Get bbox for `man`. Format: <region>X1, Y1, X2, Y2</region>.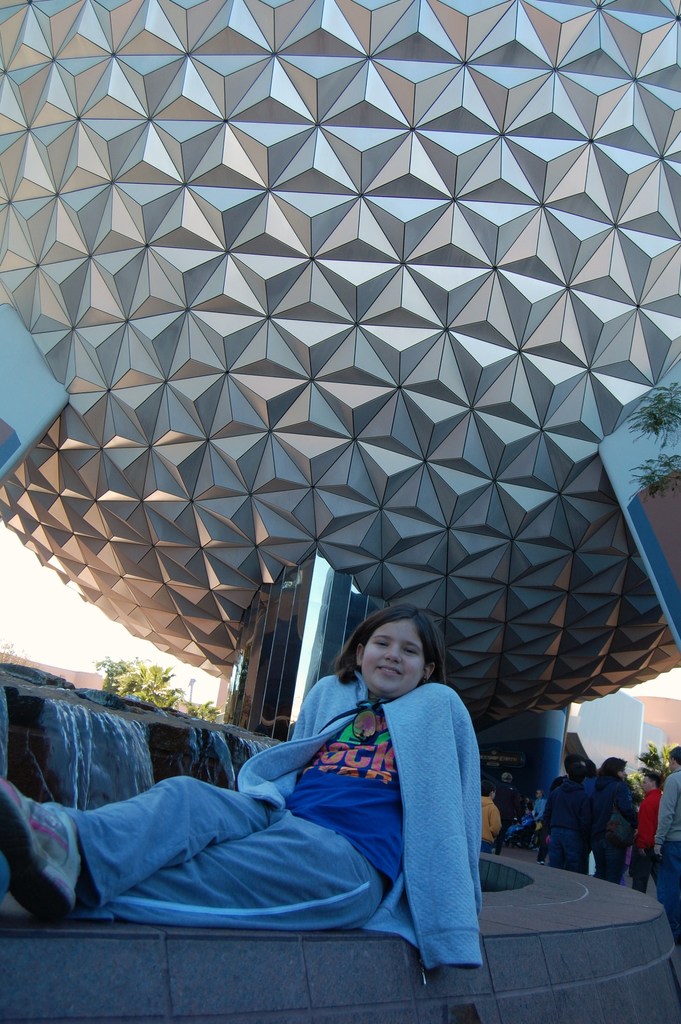
<region>477, 778, 507, 853</region>.
